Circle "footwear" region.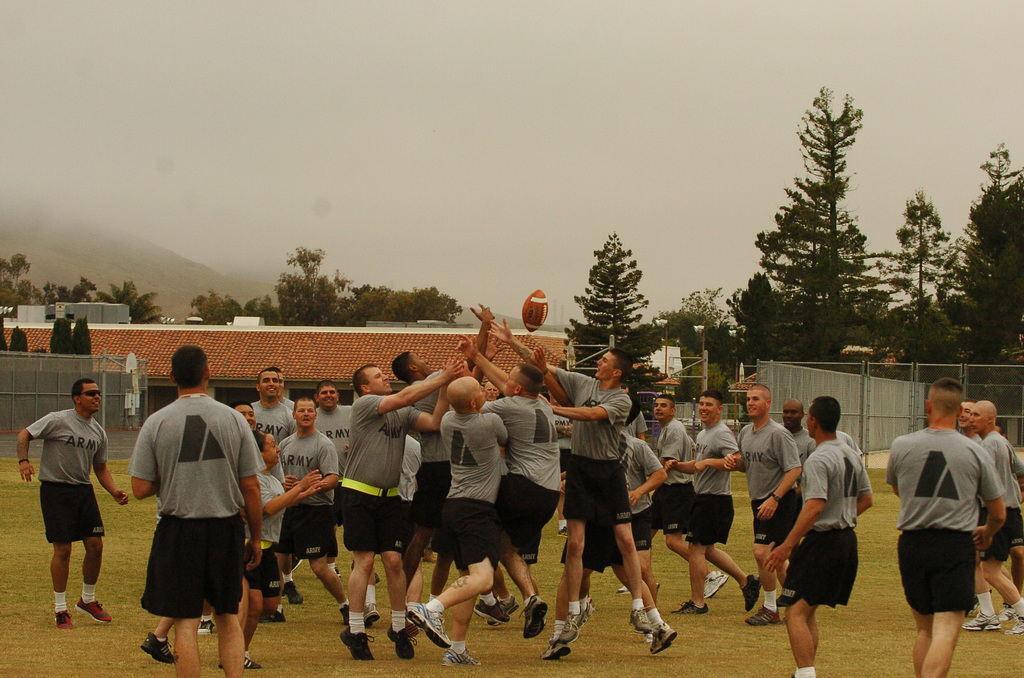
Region: (701, 572, 728, 600).
